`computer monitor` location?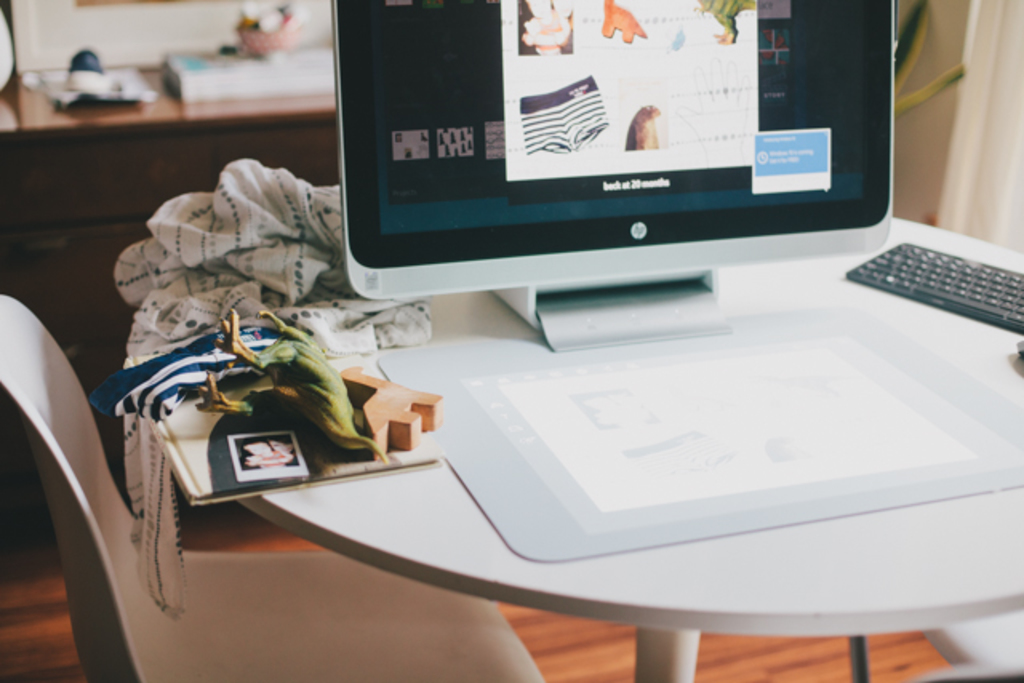
rect(326, 0, 917, 353)
